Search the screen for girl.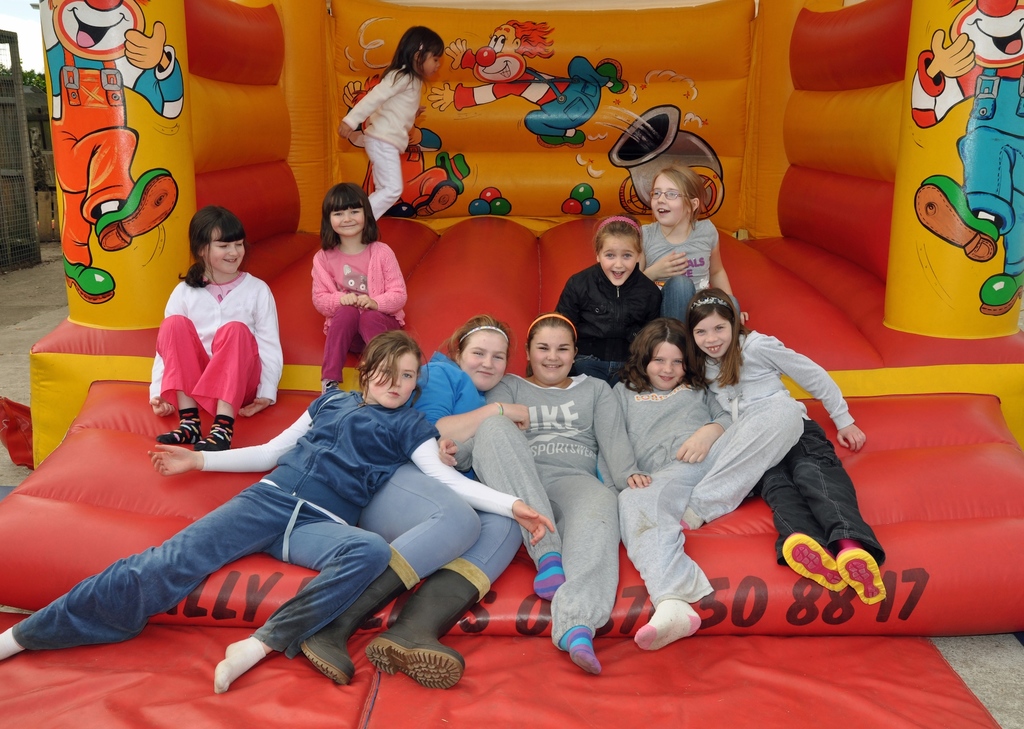
Found at BBox(152, 200, 285, 453).
